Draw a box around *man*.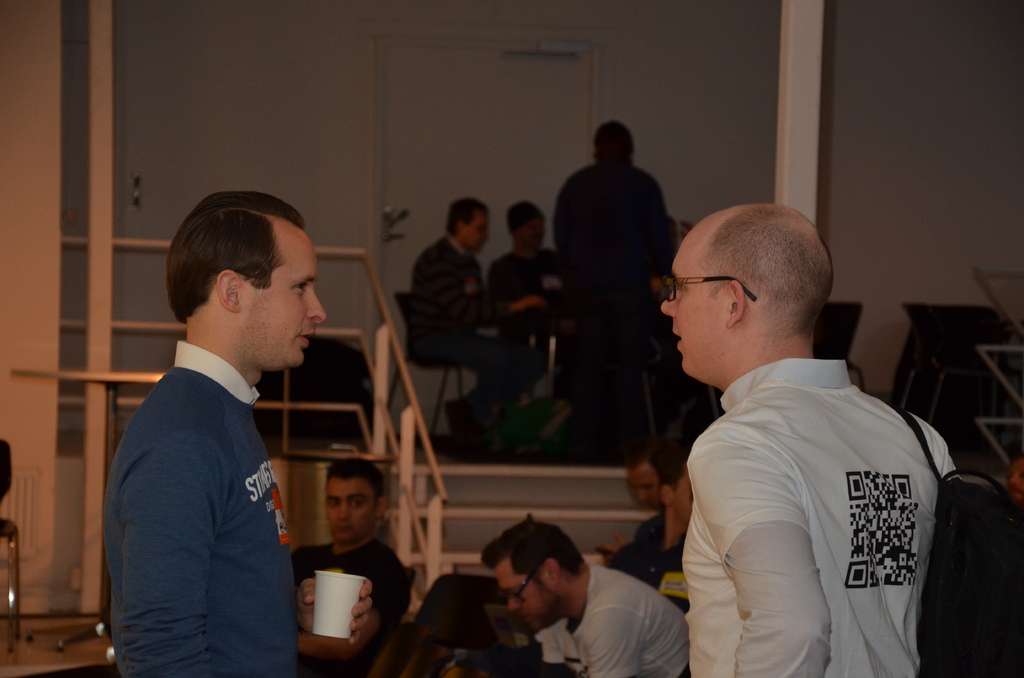
select_region(406, 197, 529, 461).
